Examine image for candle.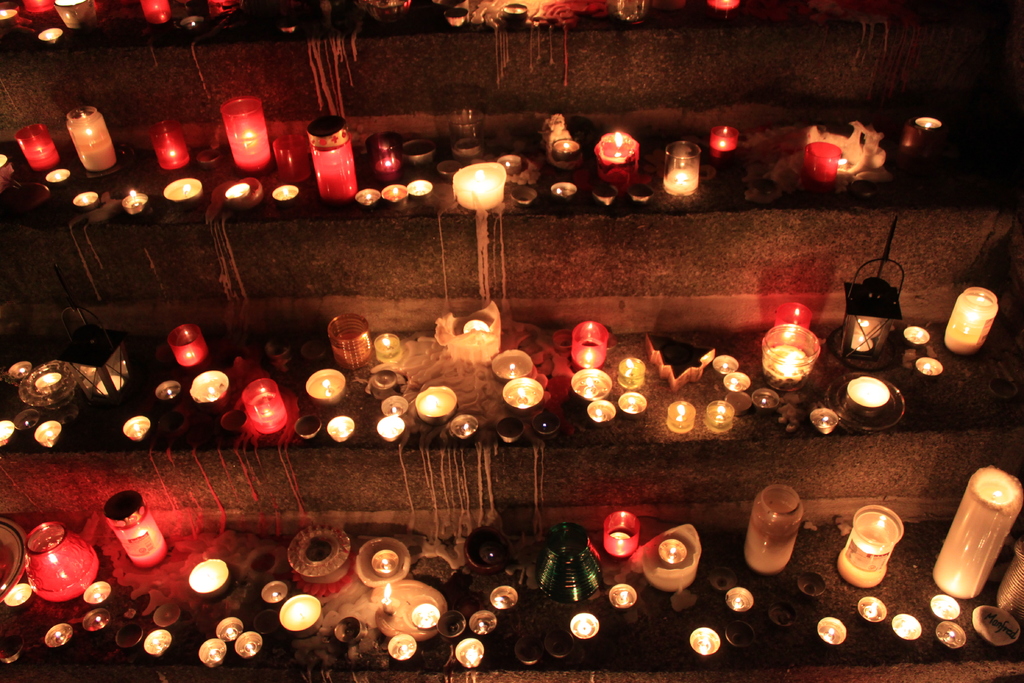
Examination result: x1=243 y1=374 x2=288 y2=439.
